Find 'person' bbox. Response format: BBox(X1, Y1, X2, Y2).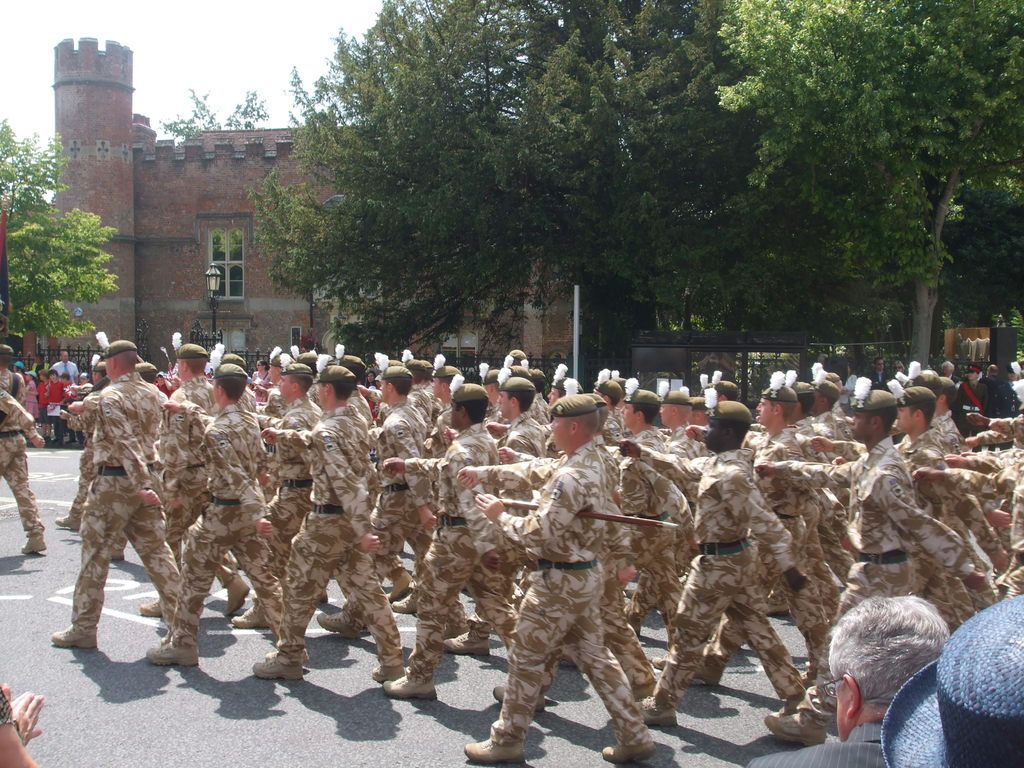
BBox(0, 340, 47, 554).
